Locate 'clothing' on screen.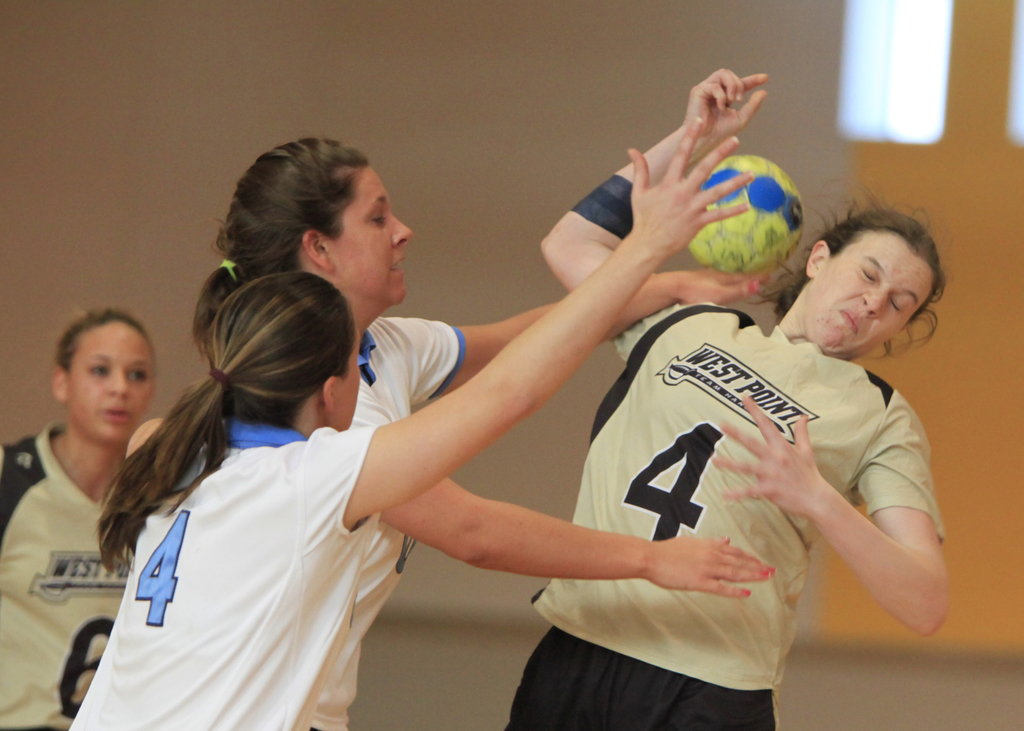
On screen at detection(0, 419, 154, 730).
